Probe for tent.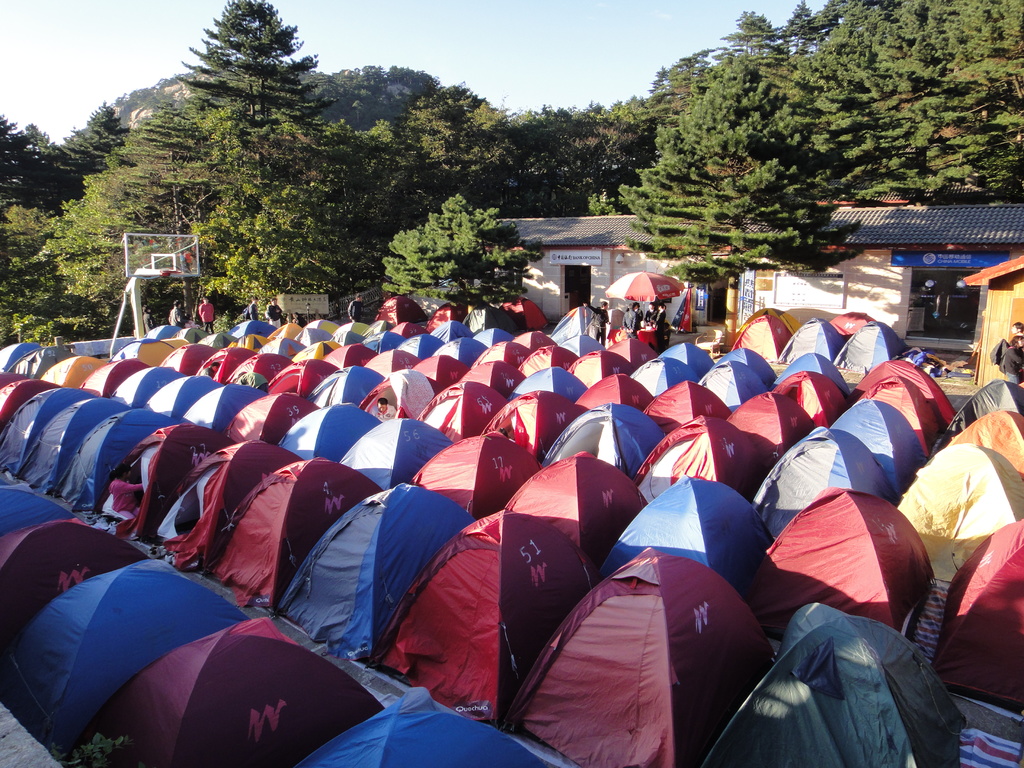
Probe result: (6,281,559,757).
